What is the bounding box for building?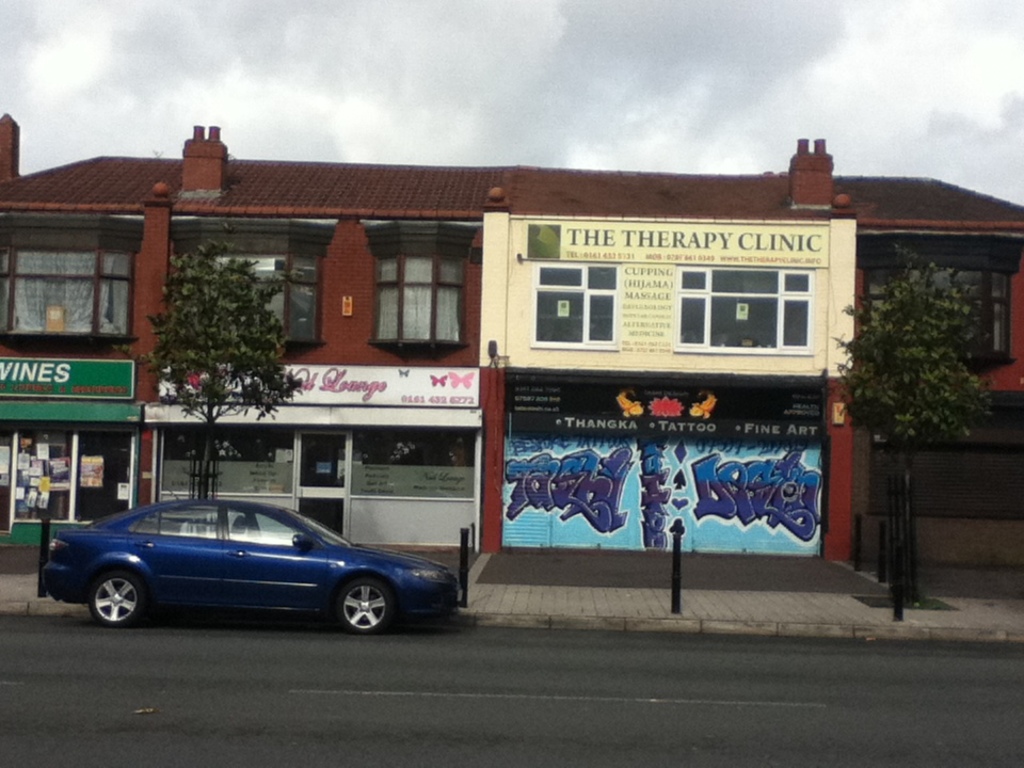
(0, 113, 1023, 573).
